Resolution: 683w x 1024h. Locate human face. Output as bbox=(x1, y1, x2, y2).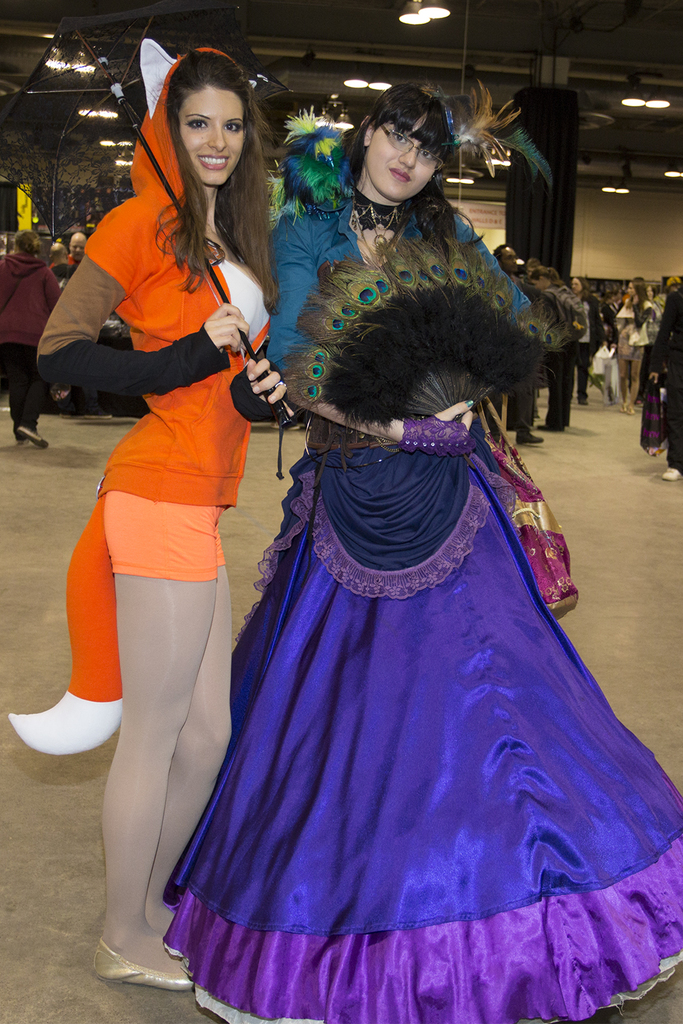
bbox=(376, 119, 437, 197).
